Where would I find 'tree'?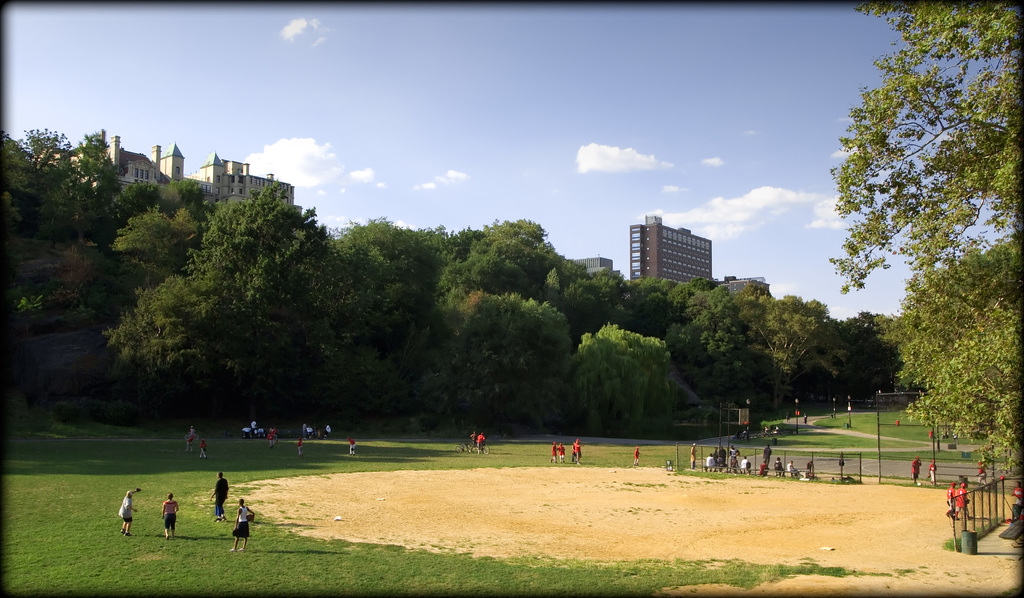
At (x1=446, y1=225, x2=483, y2=264).
